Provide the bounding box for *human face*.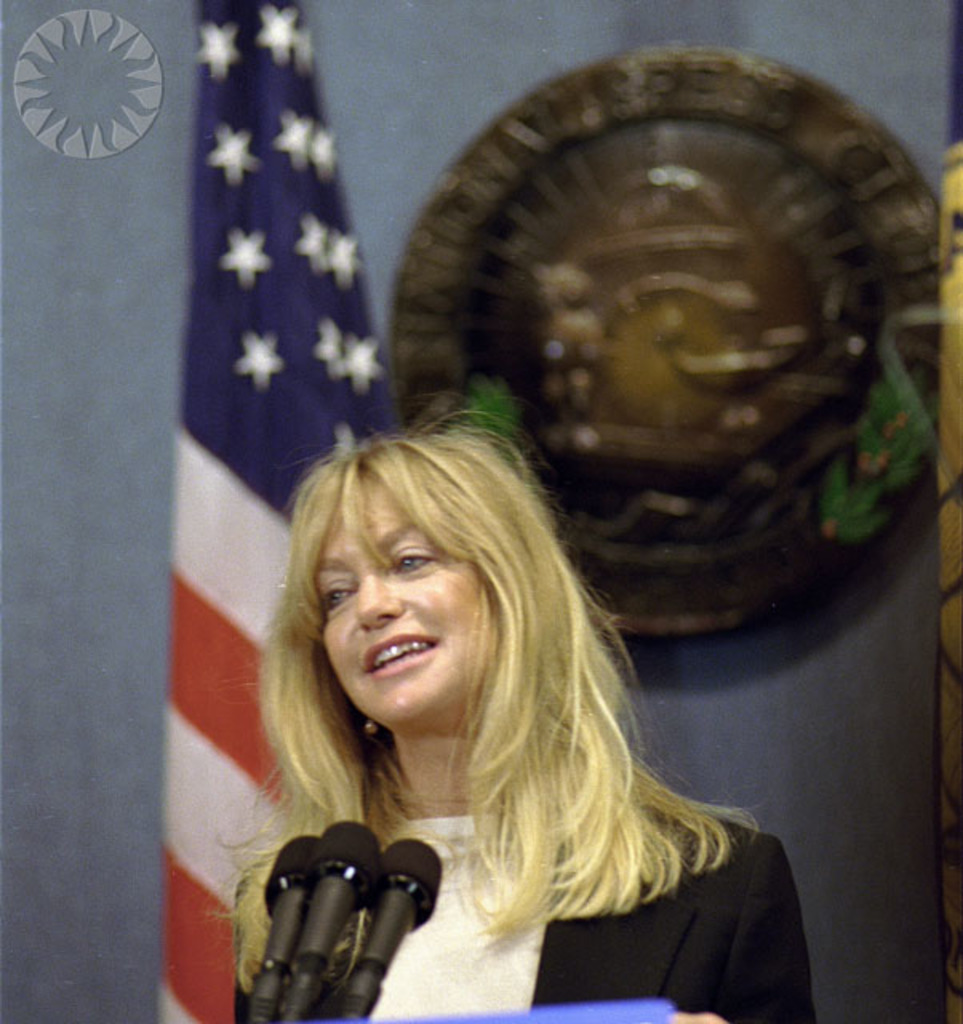
pyautogui.locateOnScreen(315, 480, 499, 720).
